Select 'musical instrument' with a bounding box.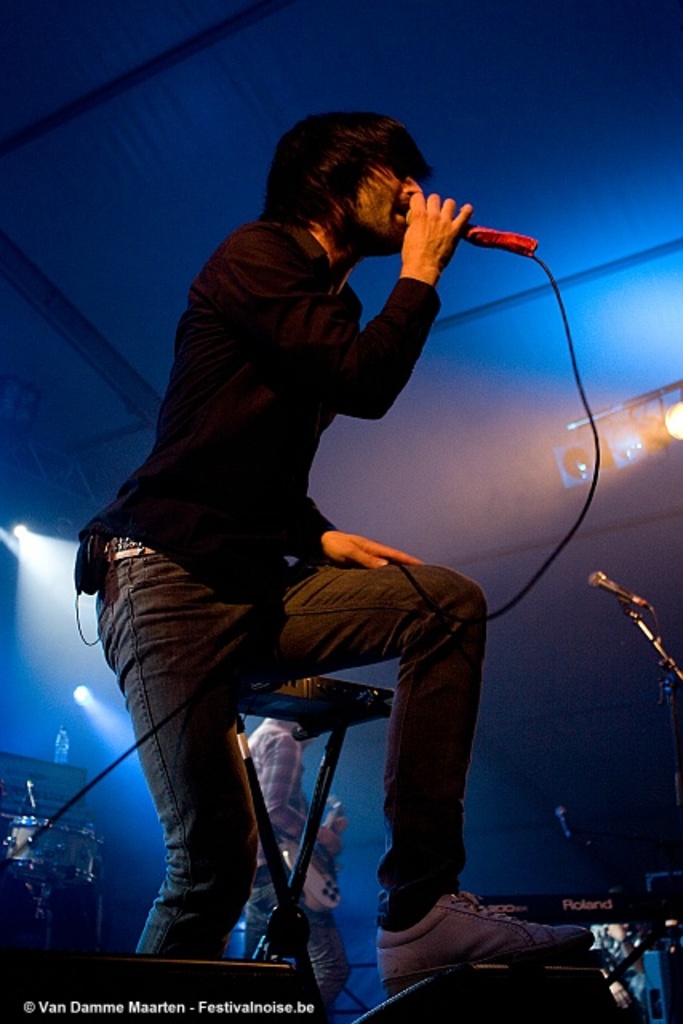
x1=274 y1=787 x2=358 y2=923.
